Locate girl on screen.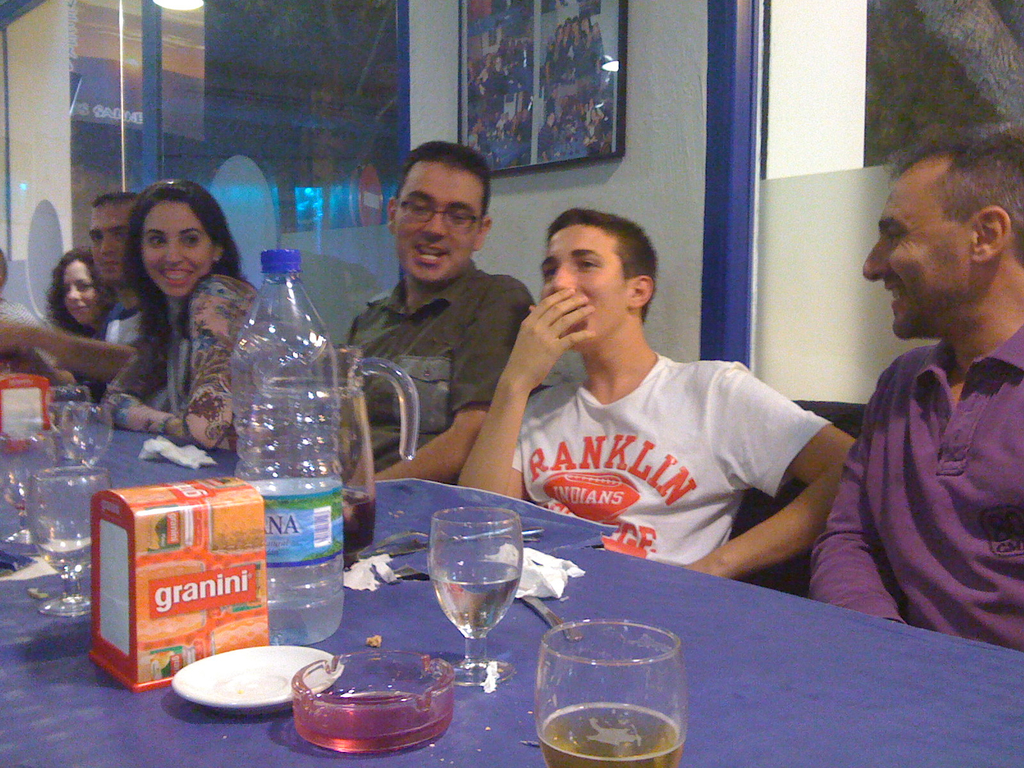
On screen at detection(51, 246, 121, 342).
